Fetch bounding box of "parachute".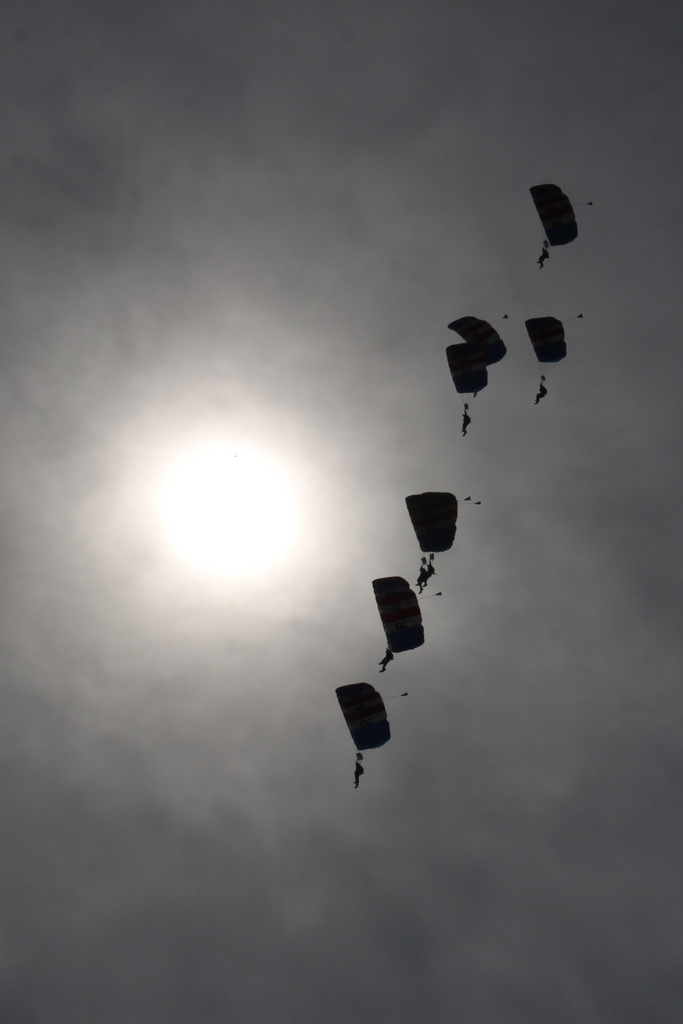
Bbox: <bbox>523, 316, 587, 391</bbox>.
